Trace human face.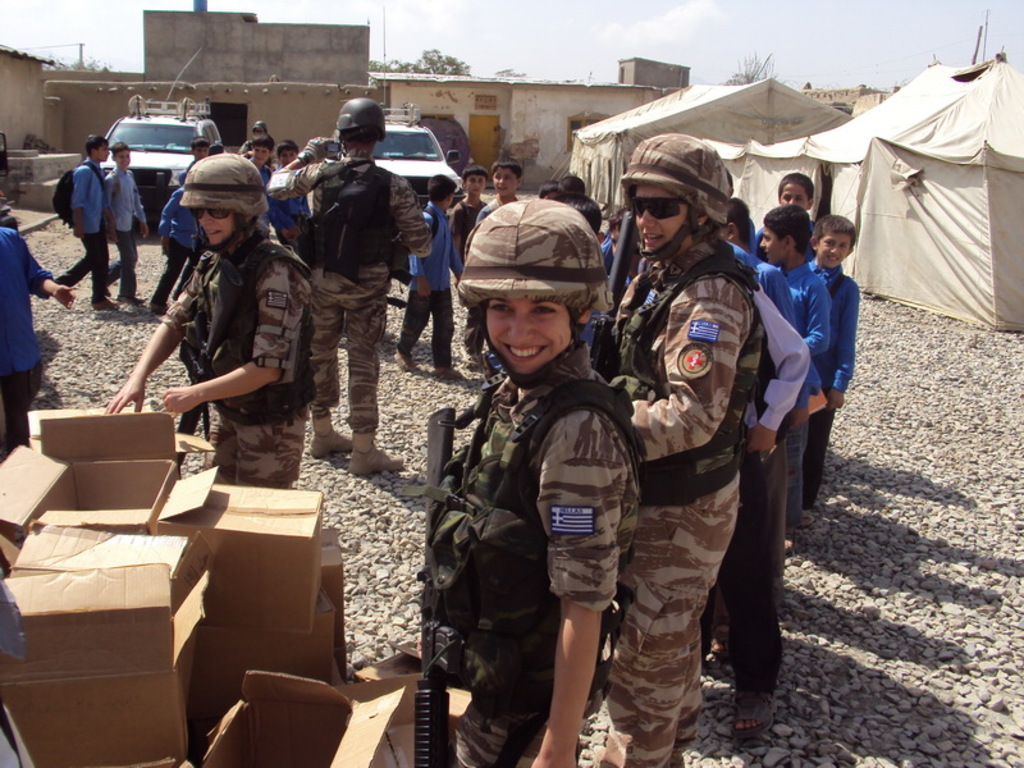
Traced to [left=490, top=165, right=518, bottom=200].
